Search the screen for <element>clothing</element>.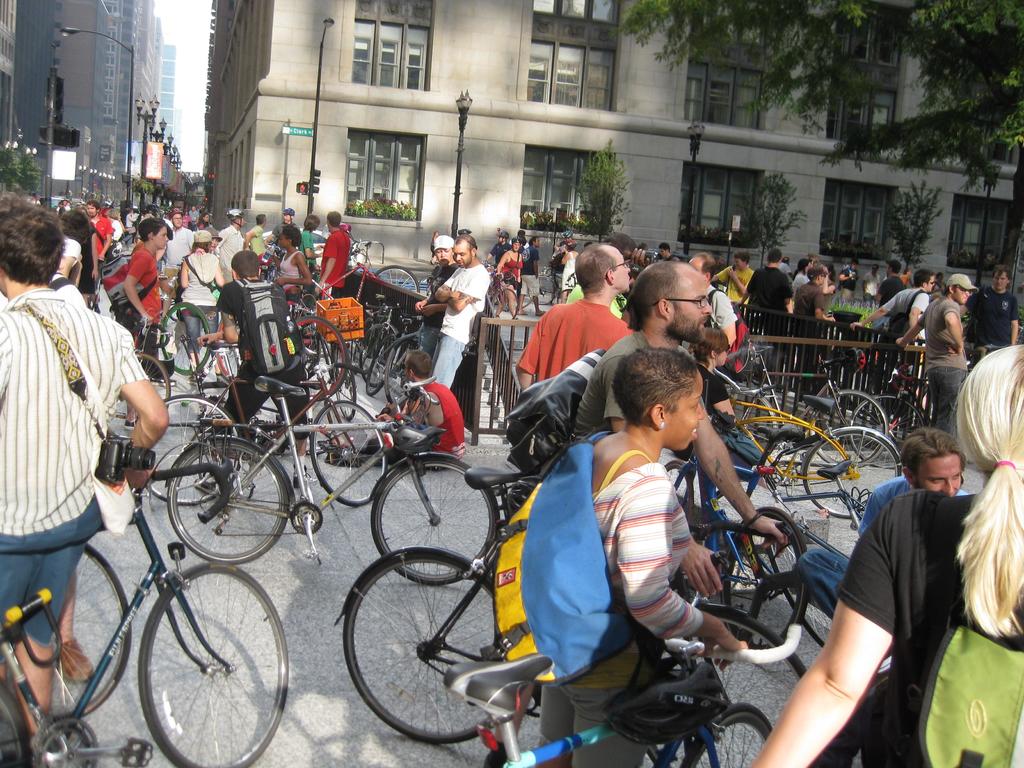
Found at [left=968, top=281, right=1023, bottom=351].
